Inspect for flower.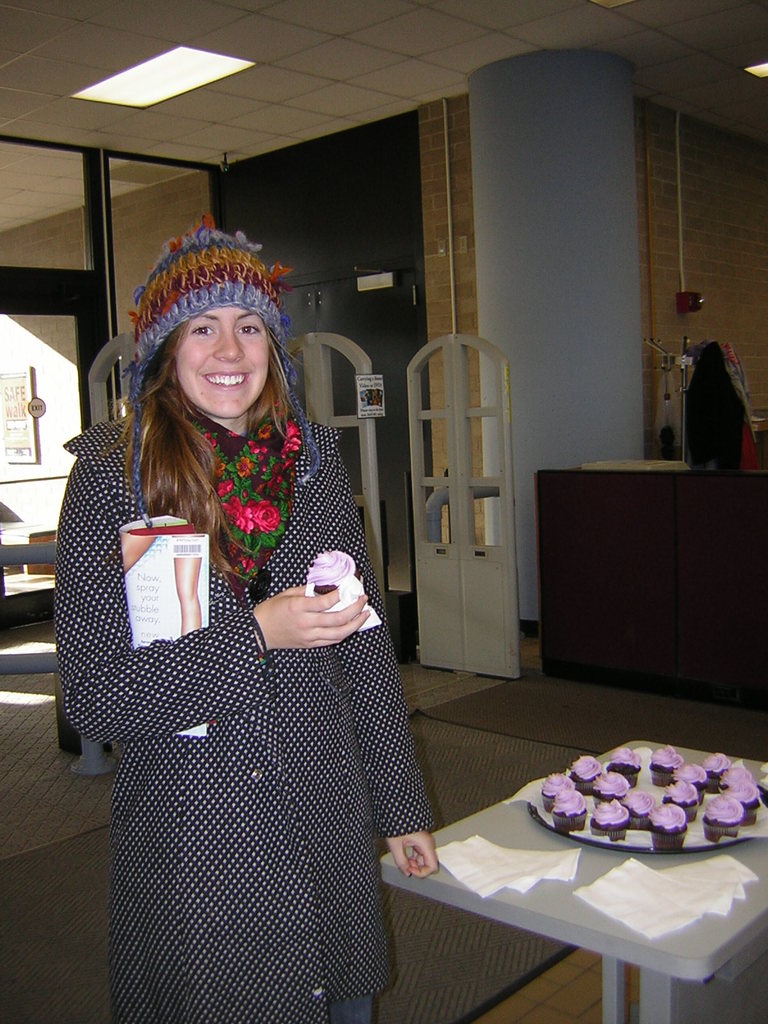
Inspection: detection(599, 769, 625, 797).
